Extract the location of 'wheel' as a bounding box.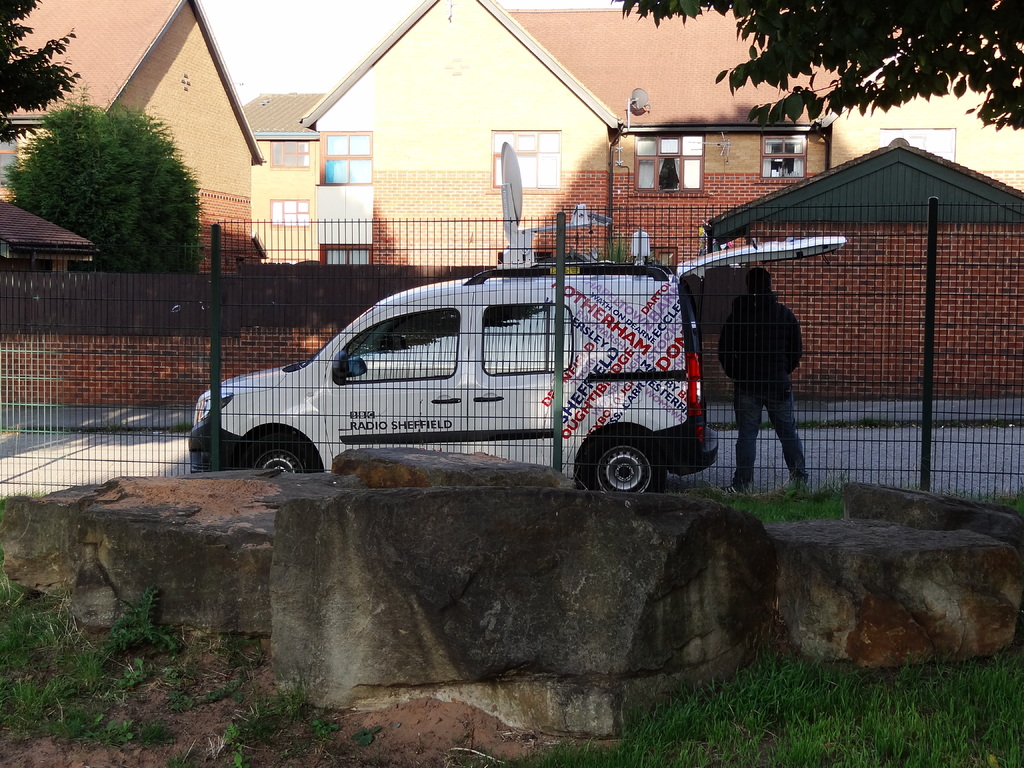
detection(568, 417, 665, 502).
